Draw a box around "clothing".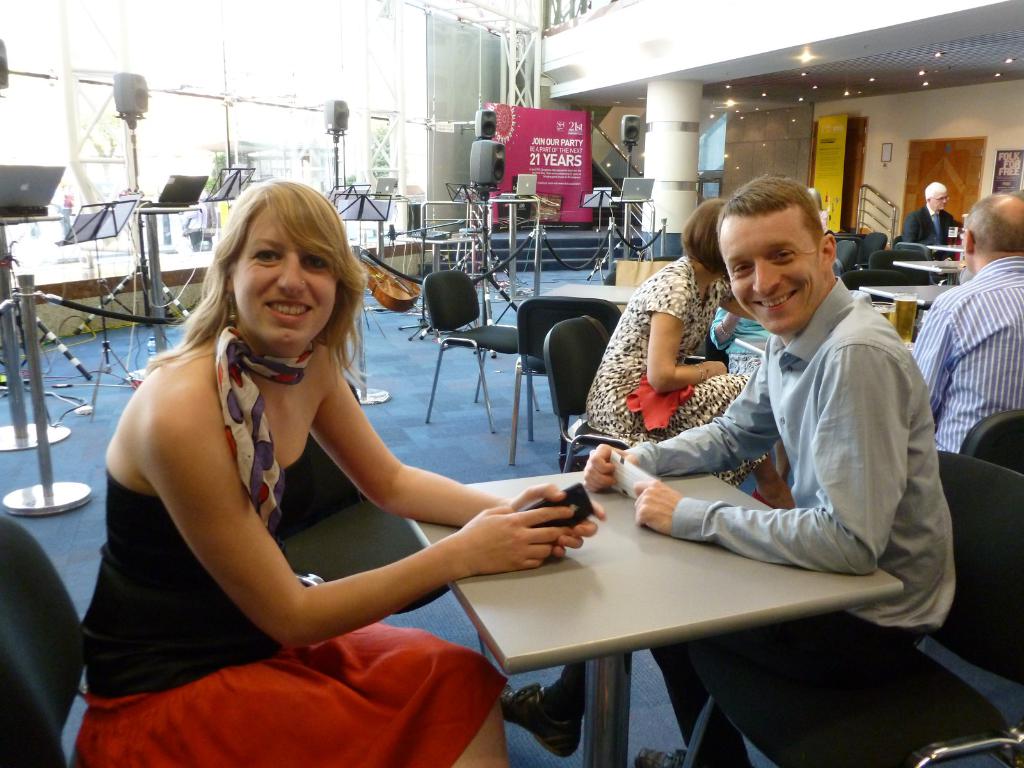
l=214, t=319, r=316, b=535.
